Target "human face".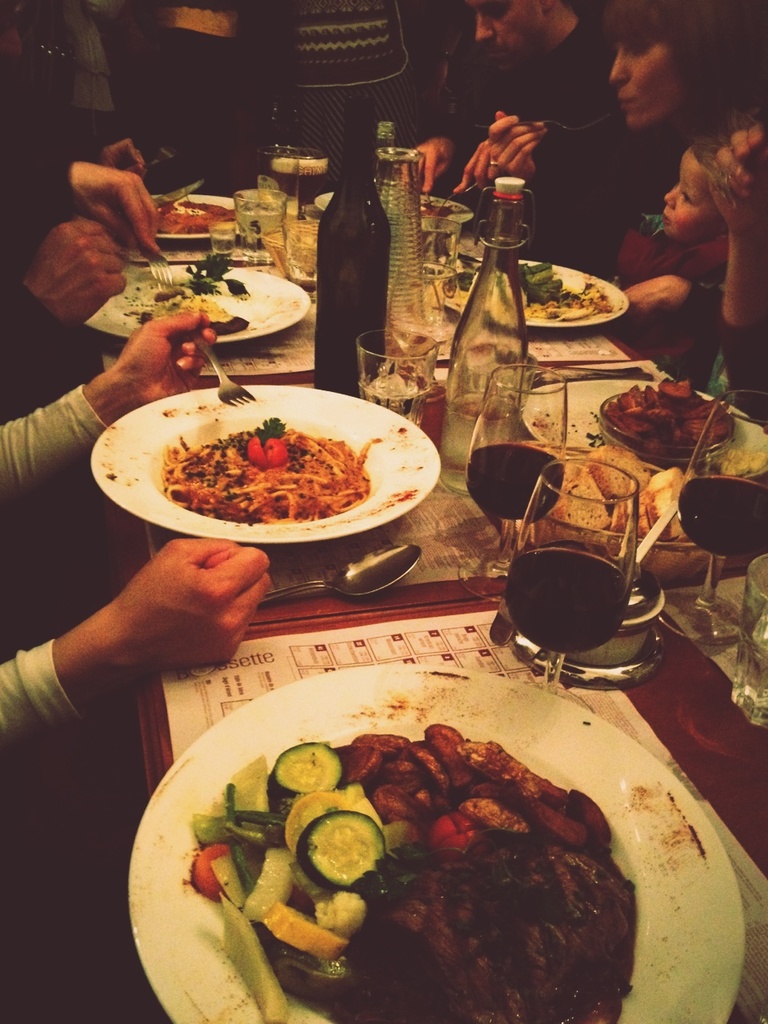
Target region: crop(658, 154, 724, 242).
